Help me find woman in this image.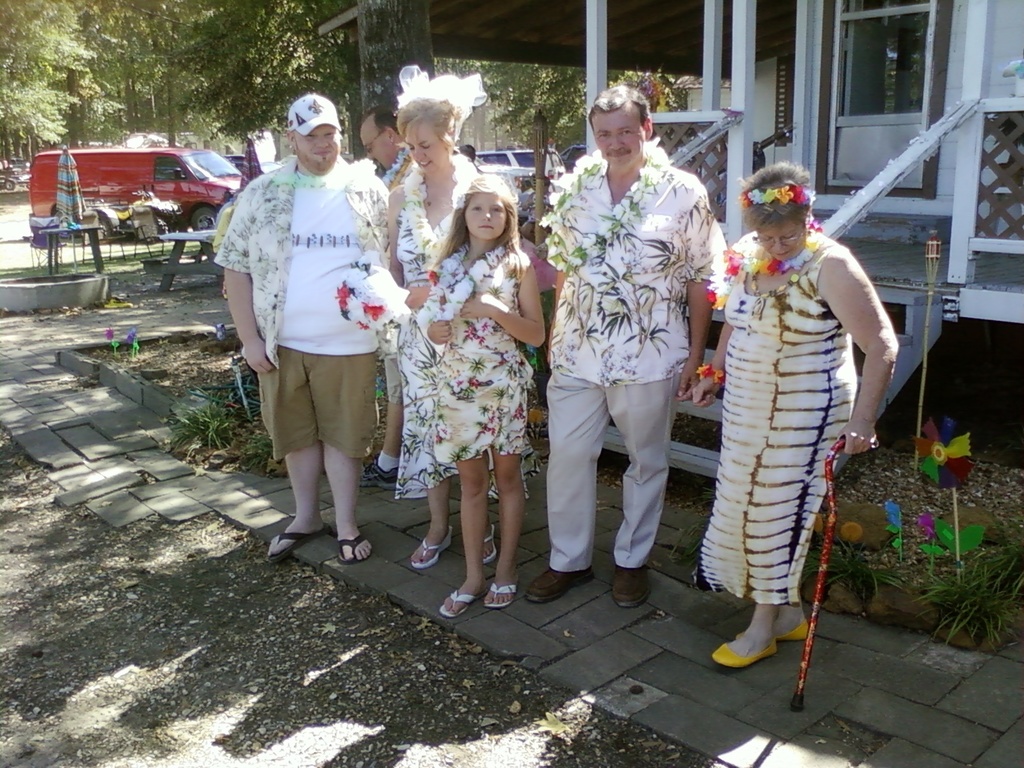
Found it: locate(385, 93, 503, 572).
